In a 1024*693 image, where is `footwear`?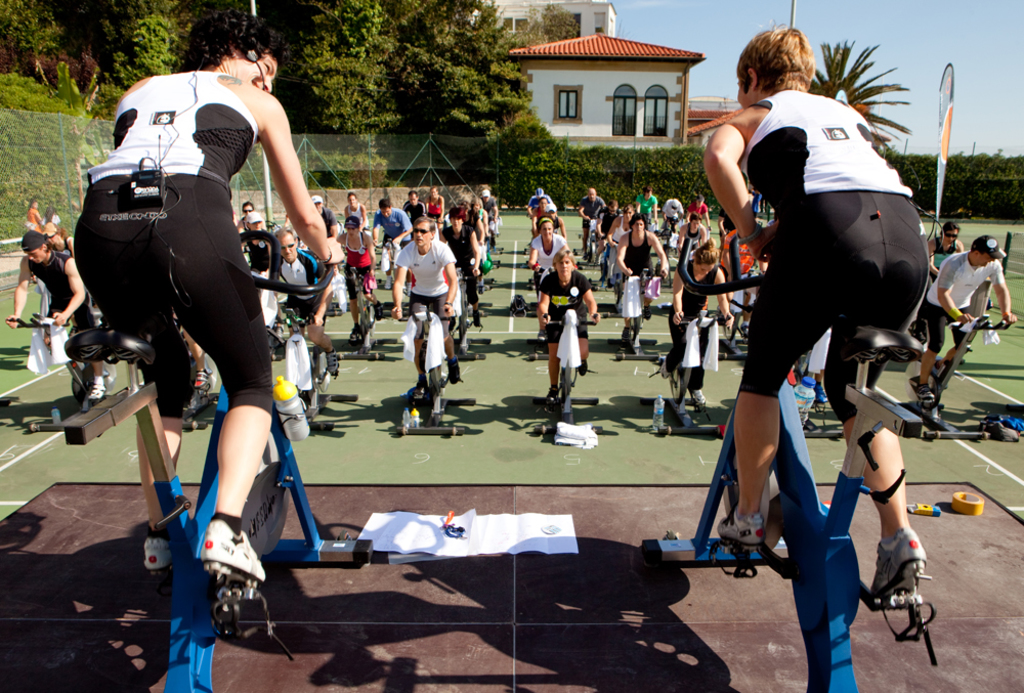
crop(912, 381, 940, 407).
